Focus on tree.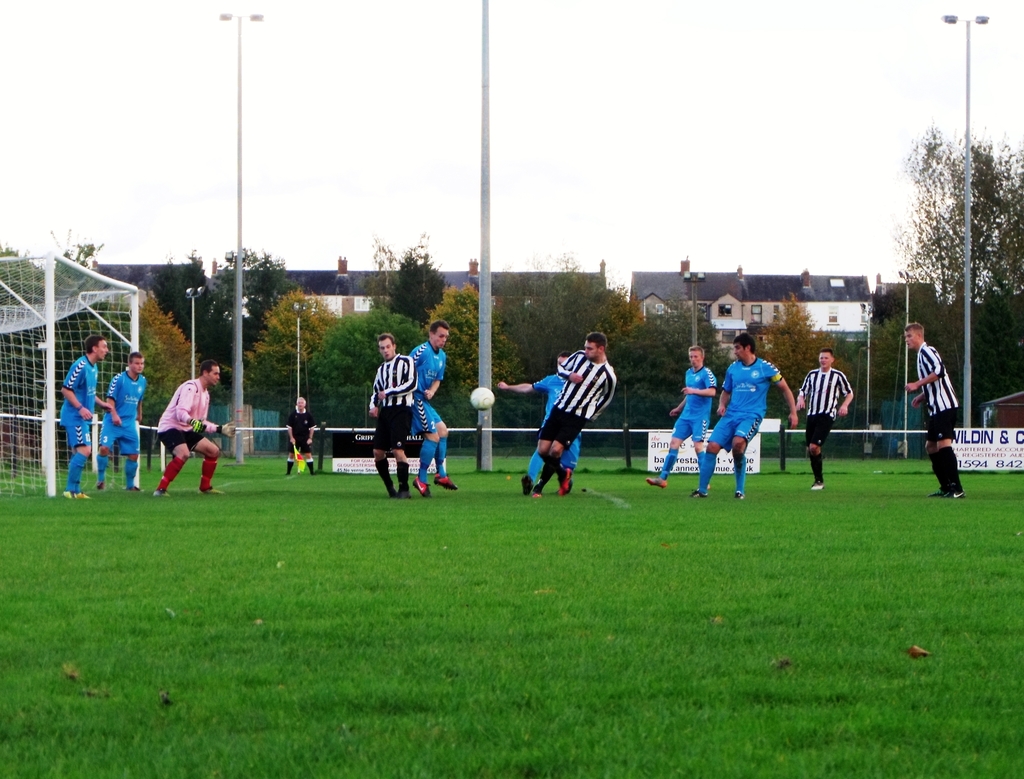
Focused at 602:287:734:433.
